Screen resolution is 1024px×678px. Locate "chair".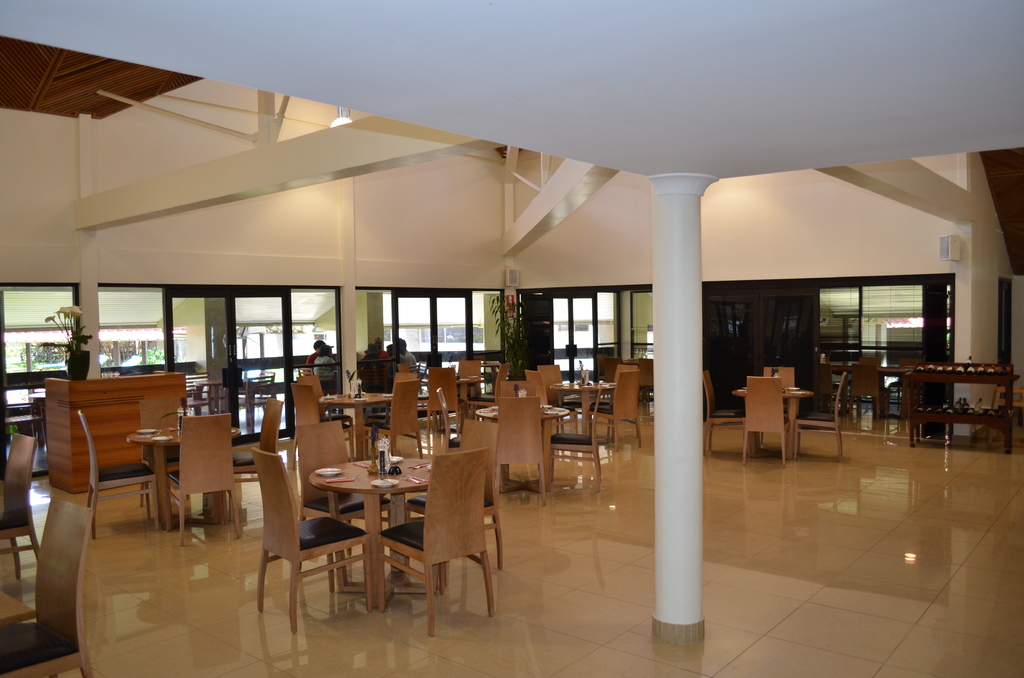
pyautogui.locateOnScreen(815, 354, 854, 414).
